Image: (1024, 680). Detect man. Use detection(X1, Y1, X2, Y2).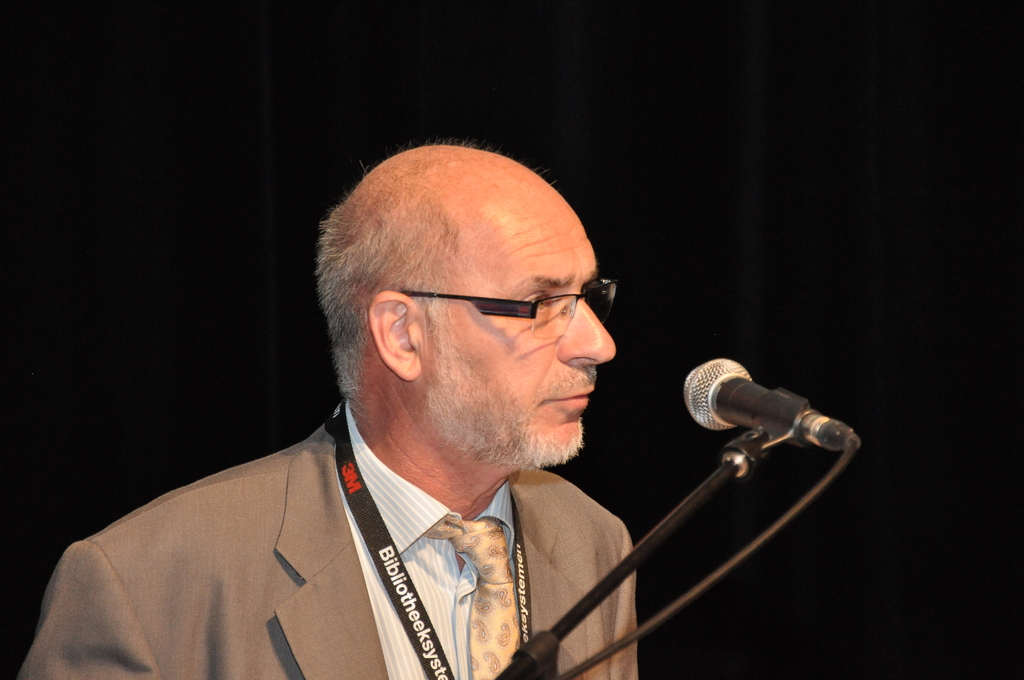
detection(69, 102, 771, 674).
